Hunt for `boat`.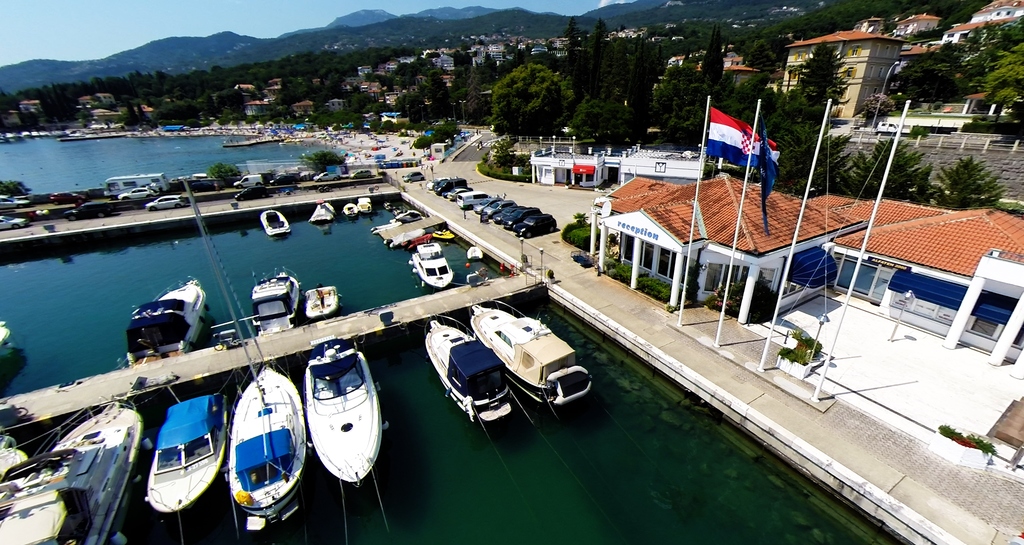
Hunted down at [125, 272, 207, 363].
